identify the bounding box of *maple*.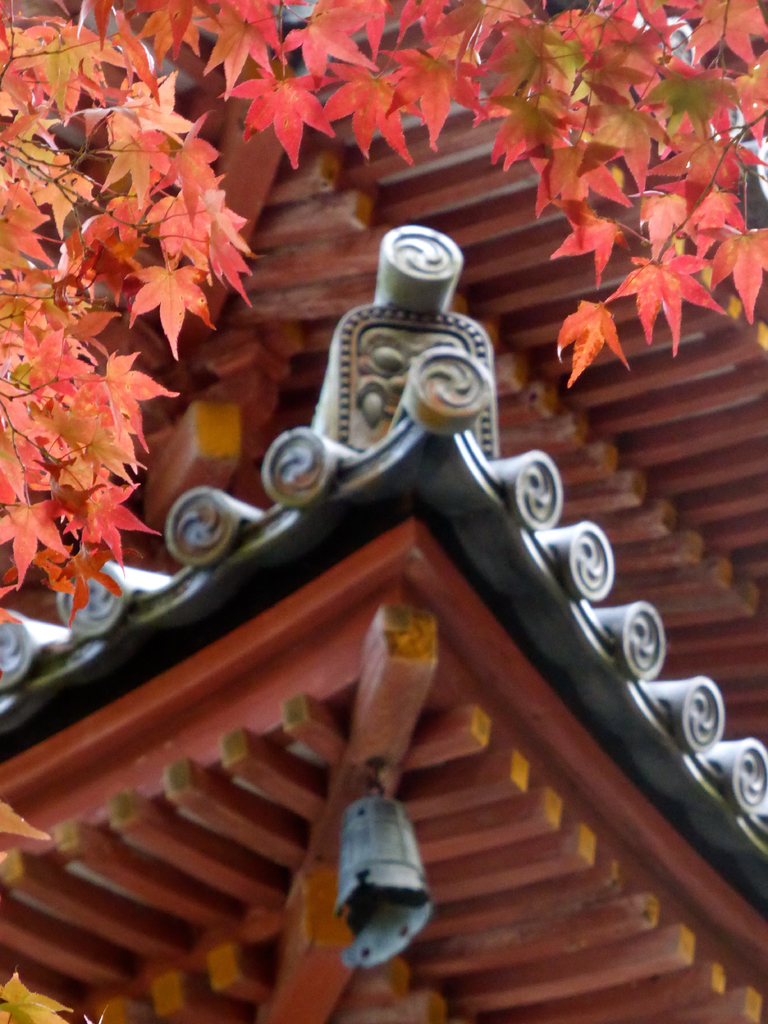
Rect(554, 308, 632, 385).
